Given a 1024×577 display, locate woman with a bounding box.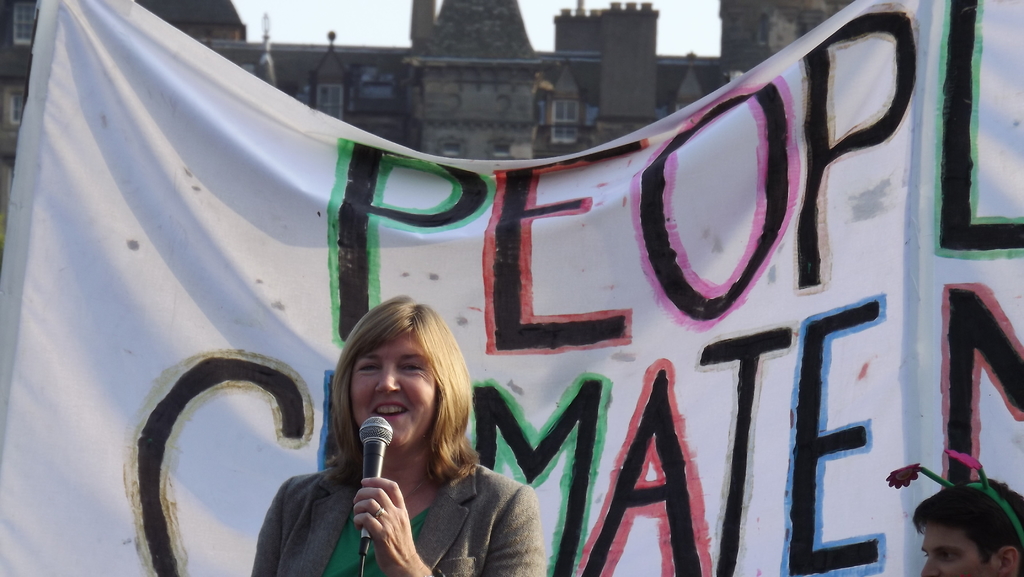
Located: (left=266, top=297, right=520, bottom=573).
